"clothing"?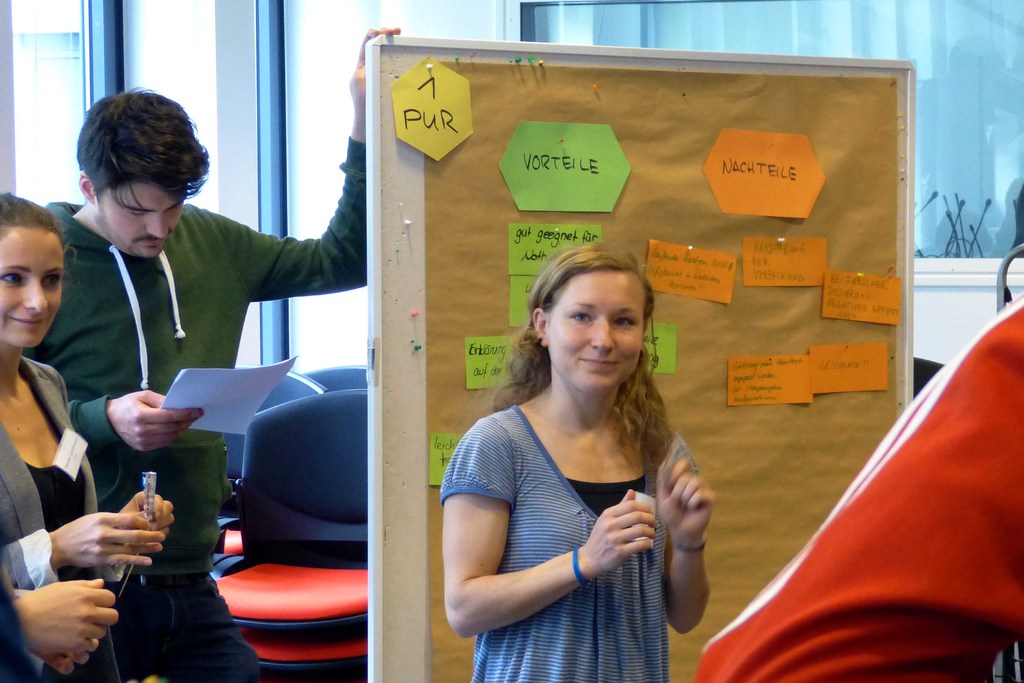
(700, 292, 1023, 682)
